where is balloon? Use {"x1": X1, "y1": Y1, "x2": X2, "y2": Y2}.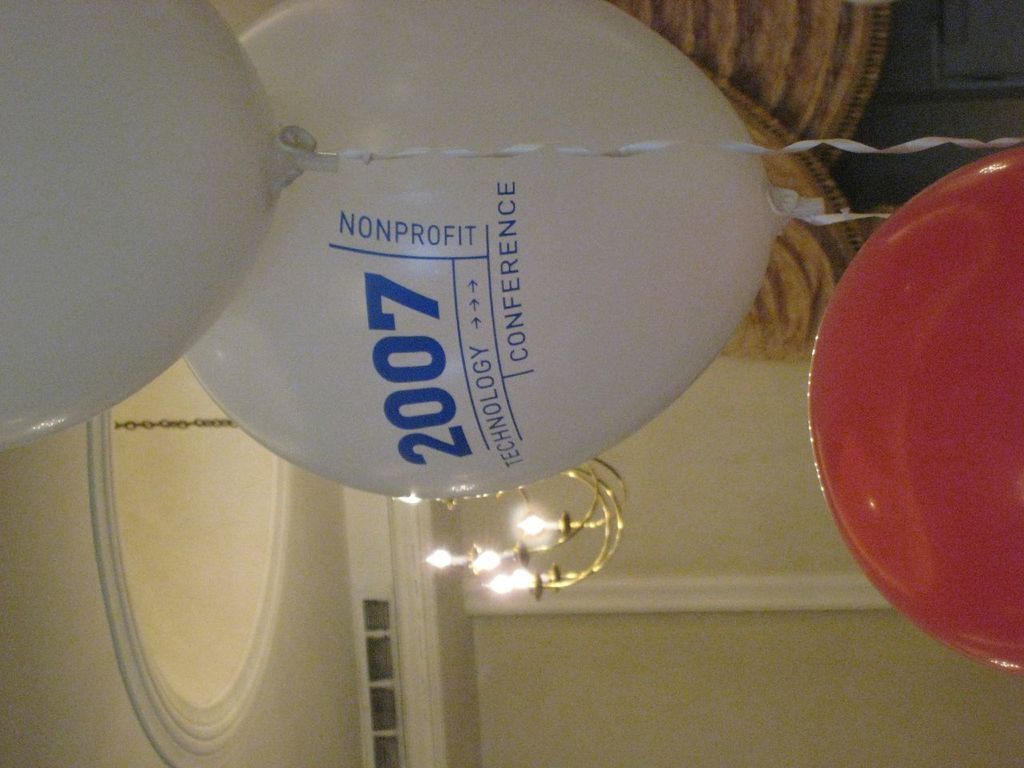
{"x1": 0, "y1": 0, "x2": 350, "y2": 454}.
